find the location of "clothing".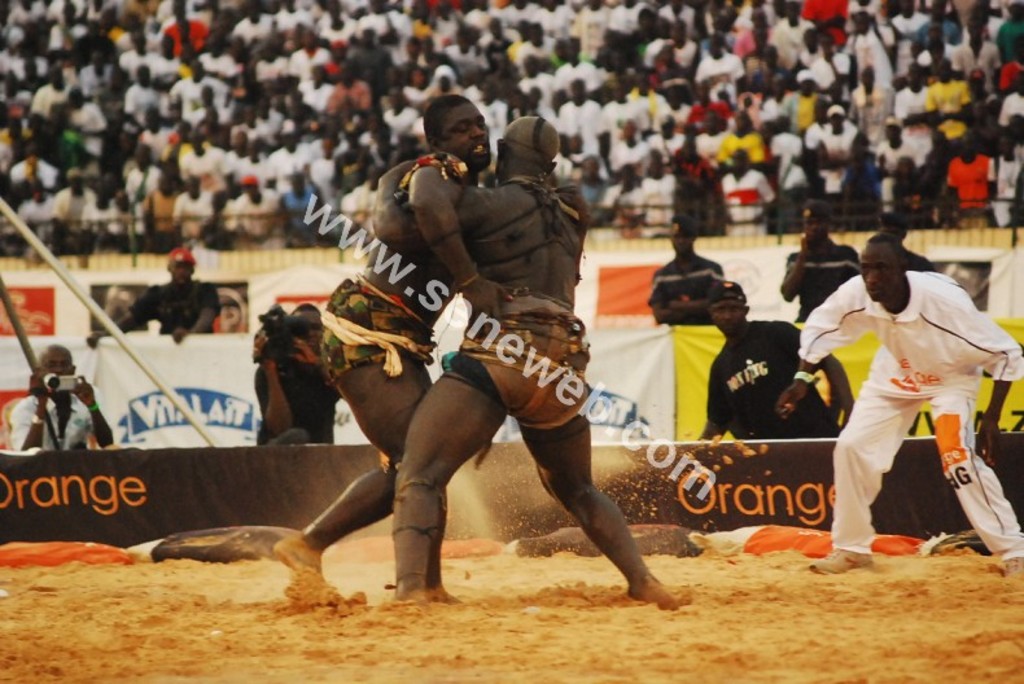
Location: locate(128, 277, 218, 332).
